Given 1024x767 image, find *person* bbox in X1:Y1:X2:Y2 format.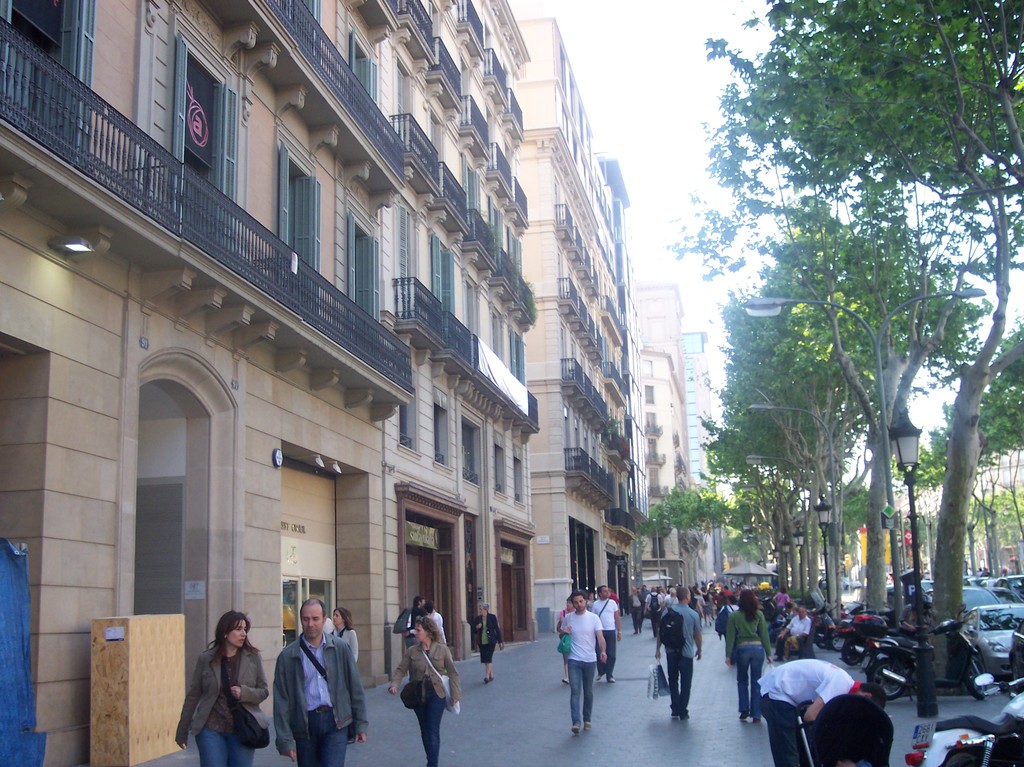
895:590:943:653.
